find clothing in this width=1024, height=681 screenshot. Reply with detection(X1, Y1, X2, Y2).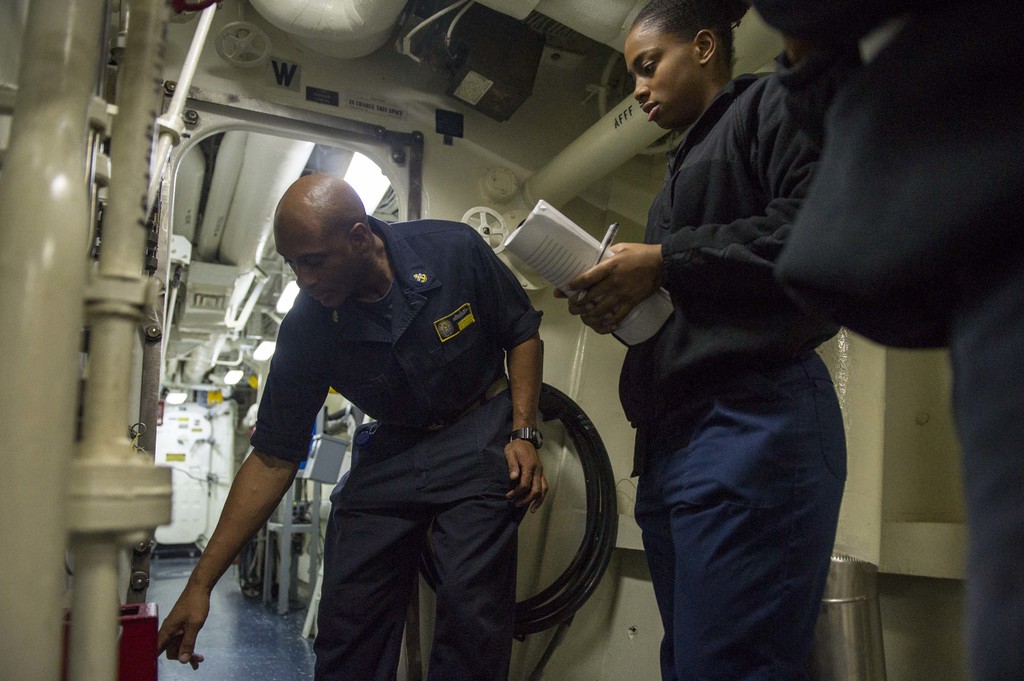
detection(770, 0, 1023, 680).
